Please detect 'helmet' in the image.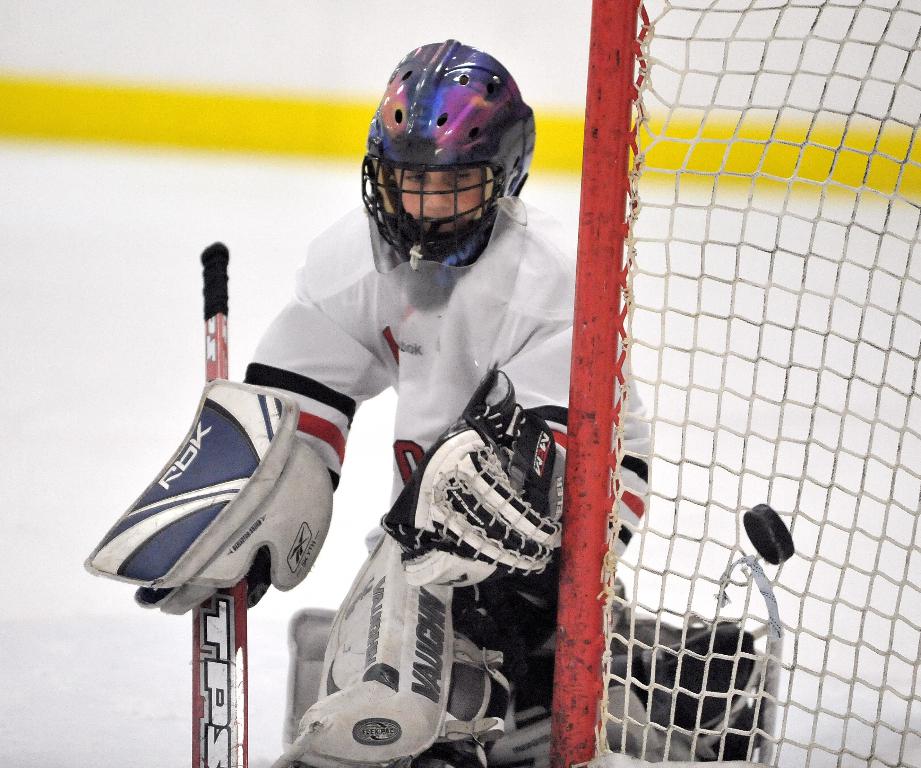
pyautogui.locateOnScreen(358, 35, 538, 280).
